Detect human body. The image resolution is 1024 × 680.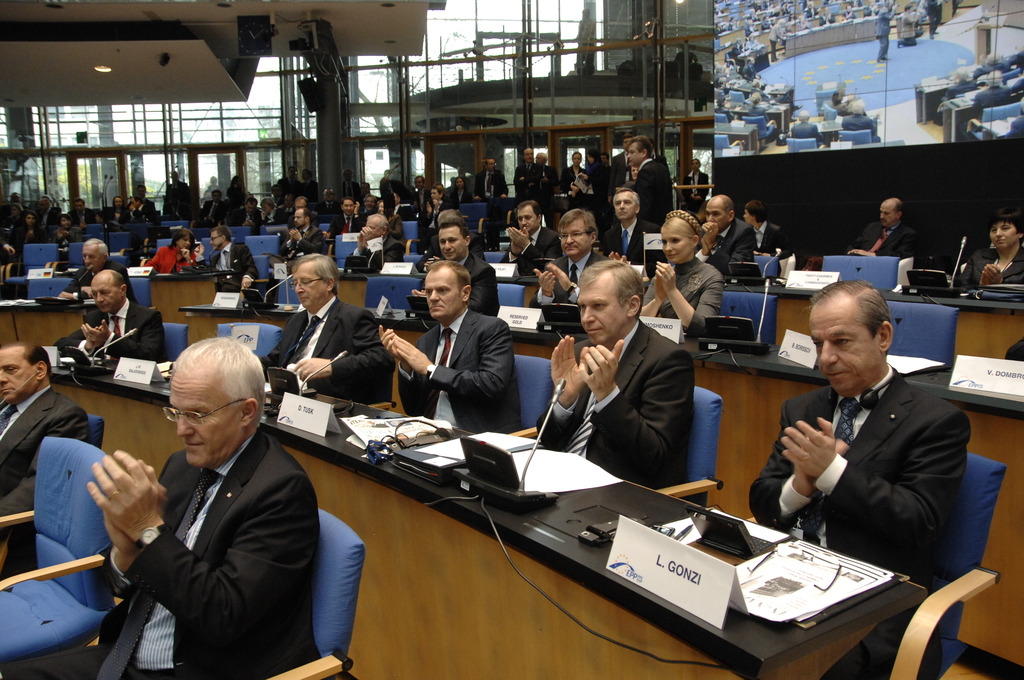
box=[129, 193, 154, 222].
